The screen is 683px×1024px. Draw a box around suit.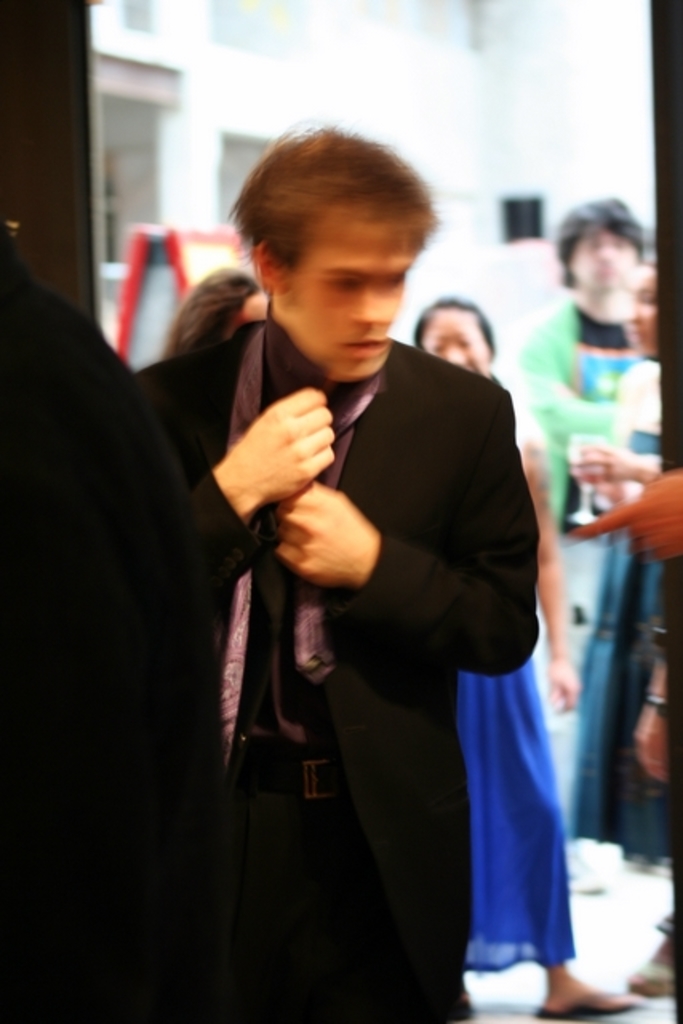
box(0, 226, 202, 1022).
